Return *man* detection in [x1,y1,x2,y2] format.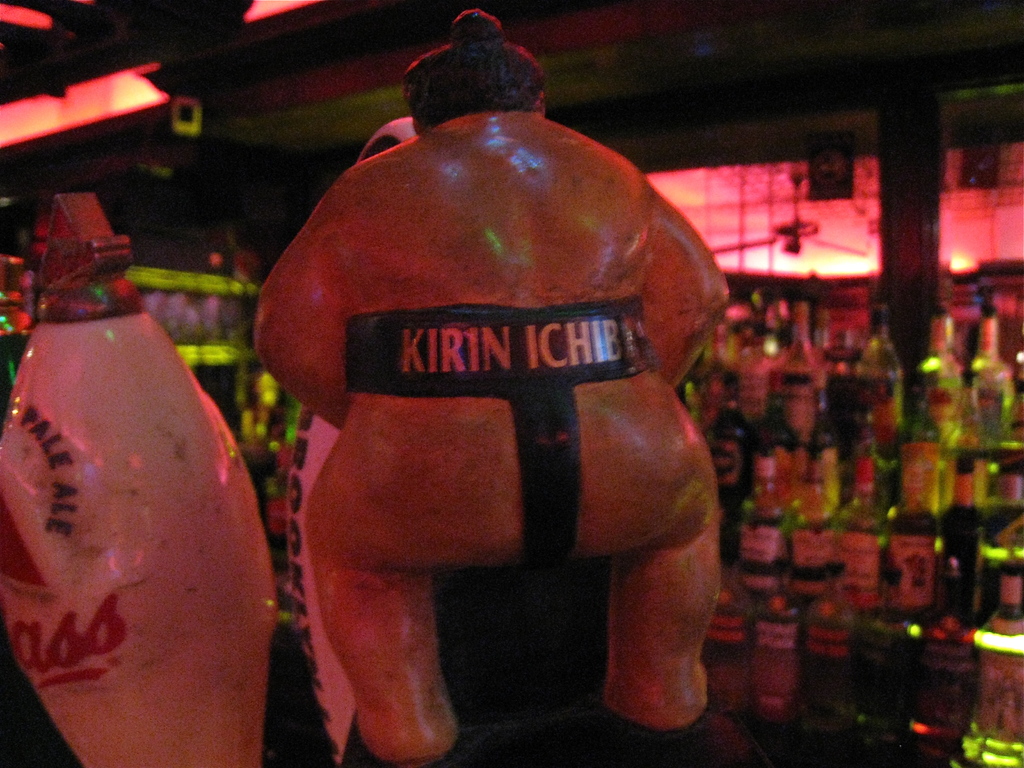
[204,47,789,731].
